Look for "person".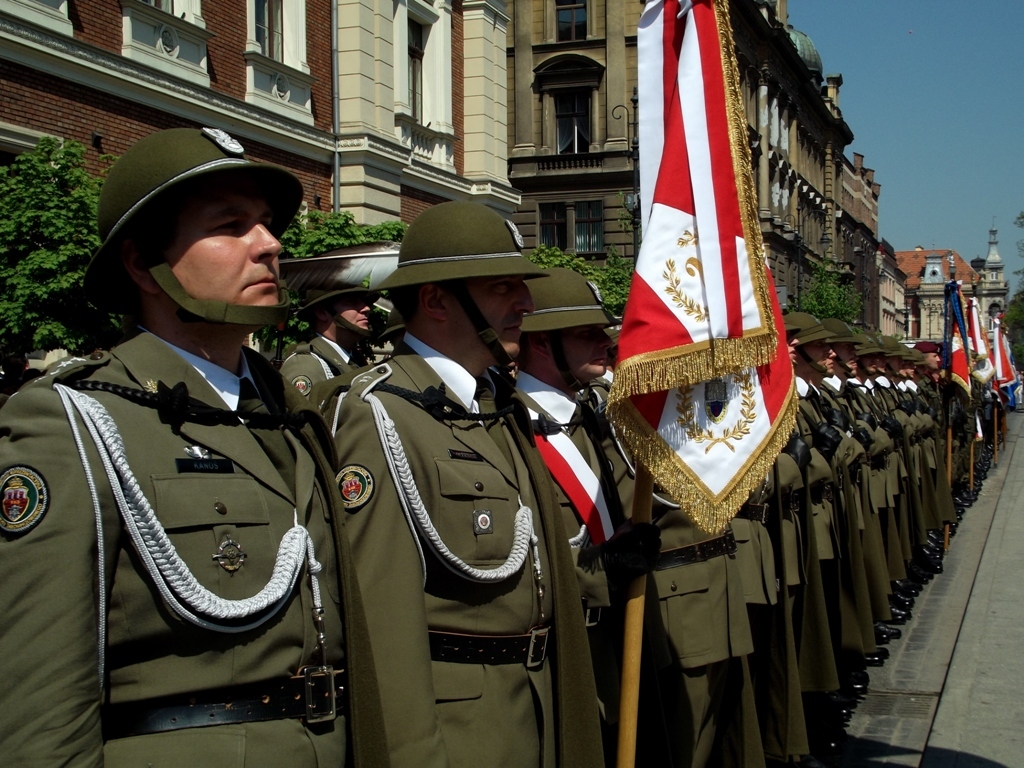
Found: bbox(46, 176, 354, 751).
